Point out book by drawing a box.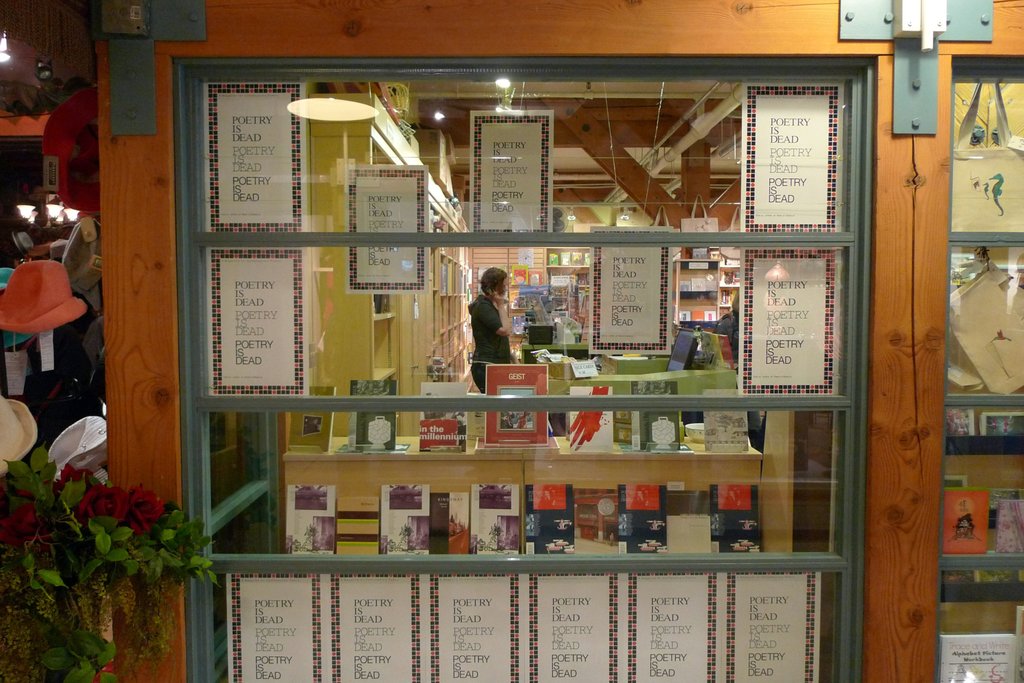
<box>703,483,769,556</box>.
